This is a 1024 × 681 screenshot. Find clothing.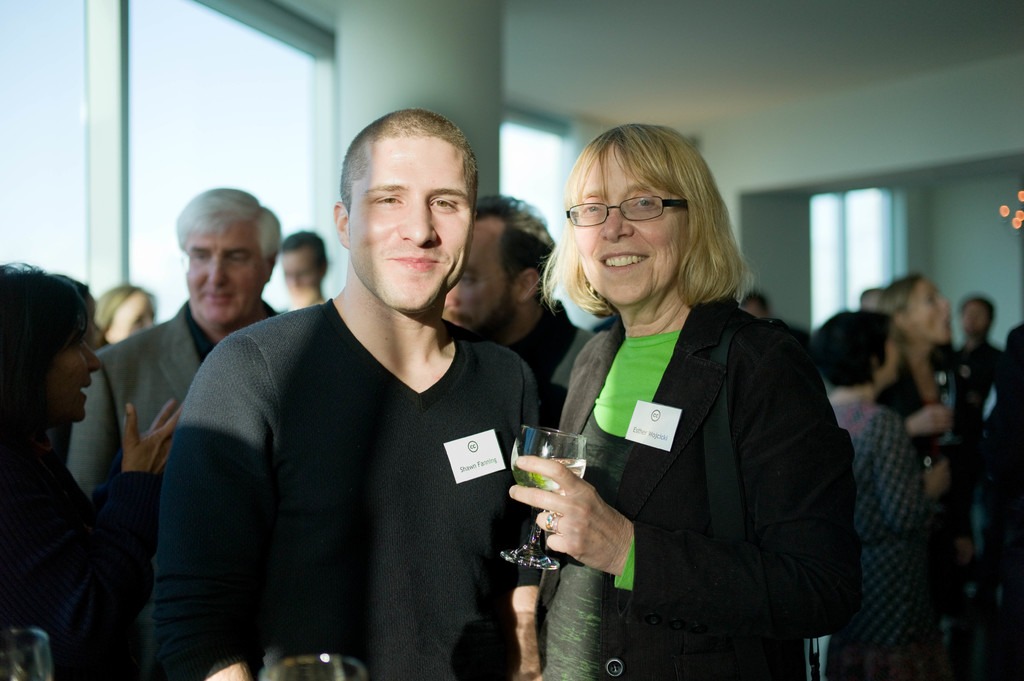
Bounding box: Rect(502, 298, 595, 431).
